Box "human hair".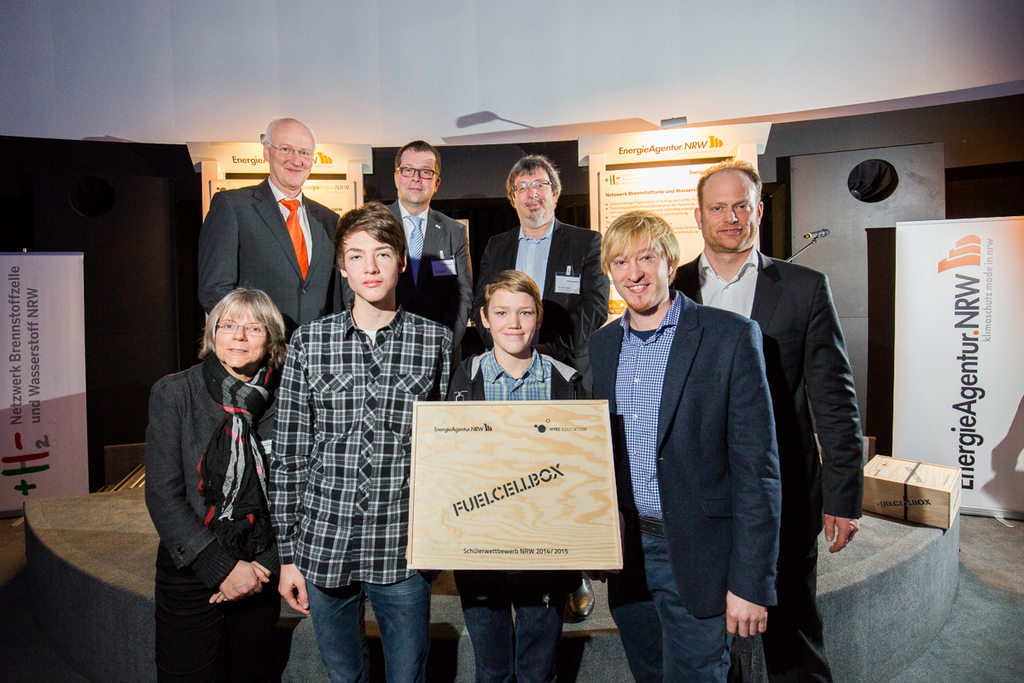
[696, 156, 763, 223].
